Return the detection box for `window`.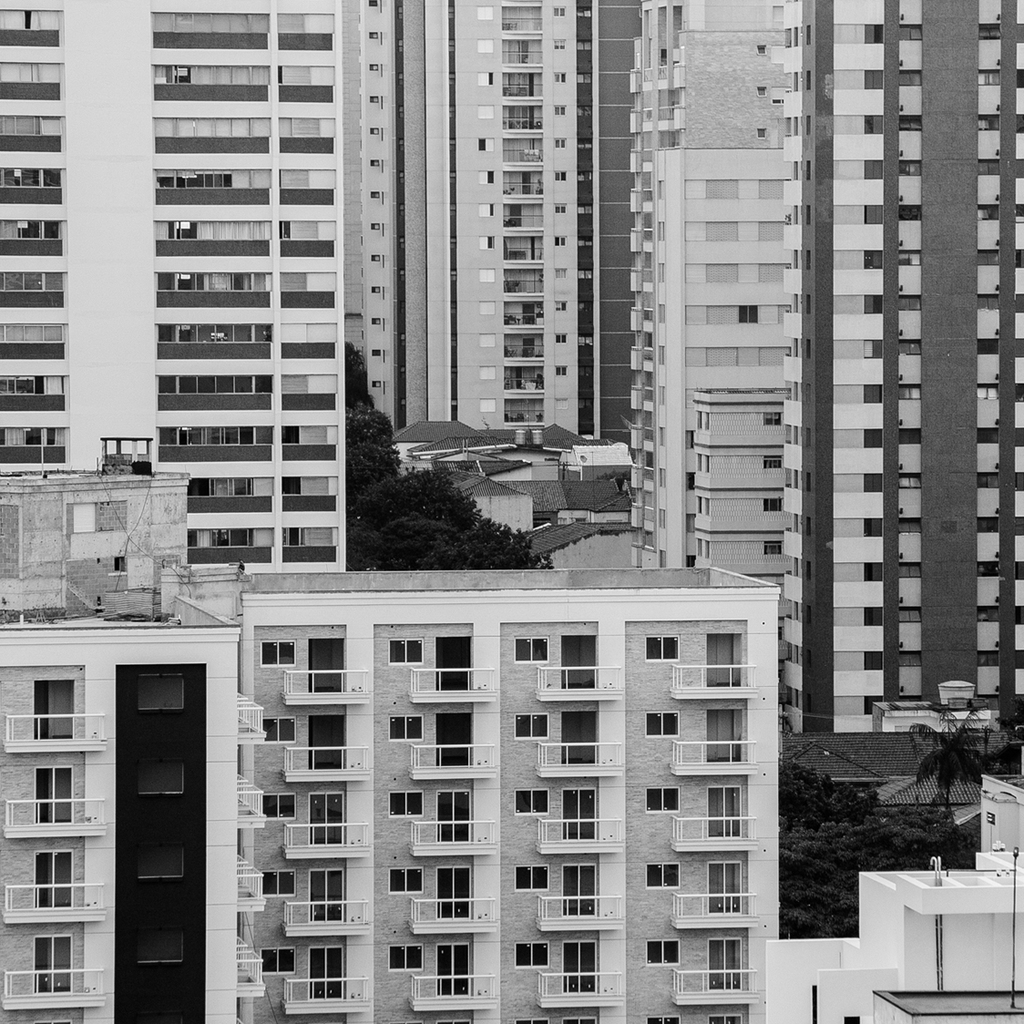
(x1=513, y1=788, x2=550, y2=817).
